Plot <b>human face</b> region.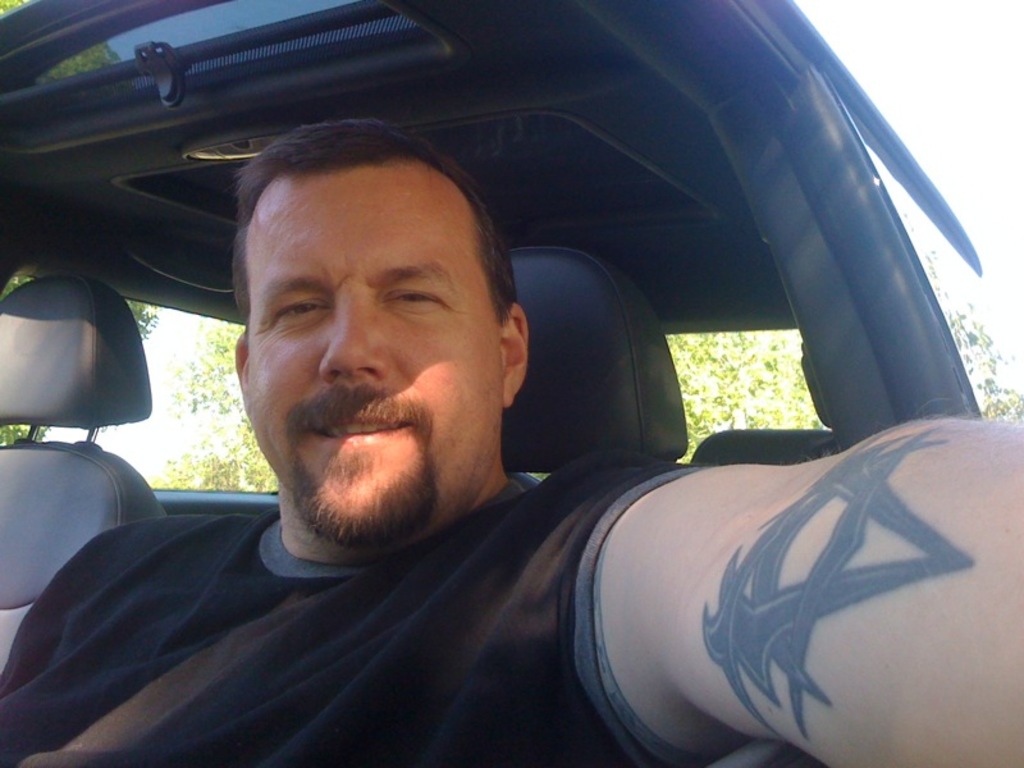
Plotted at <bbox>244, 170, 500, 529</bbox>.
